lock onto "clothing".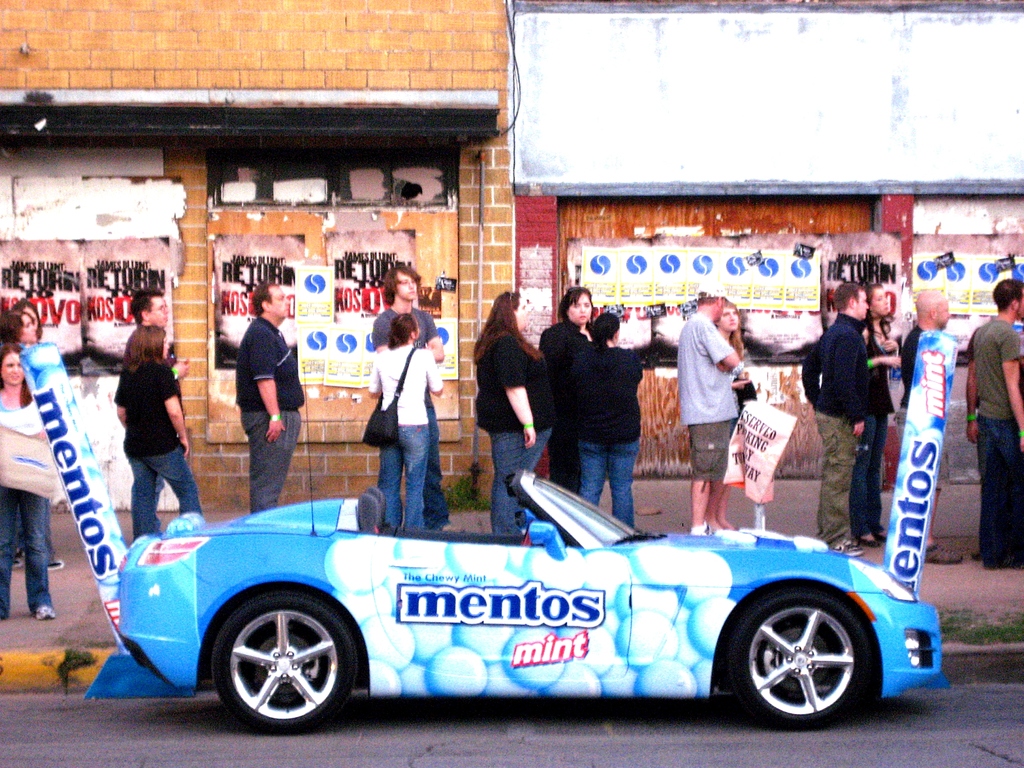
Locked: bbox=[114, 368, 200, 534].
